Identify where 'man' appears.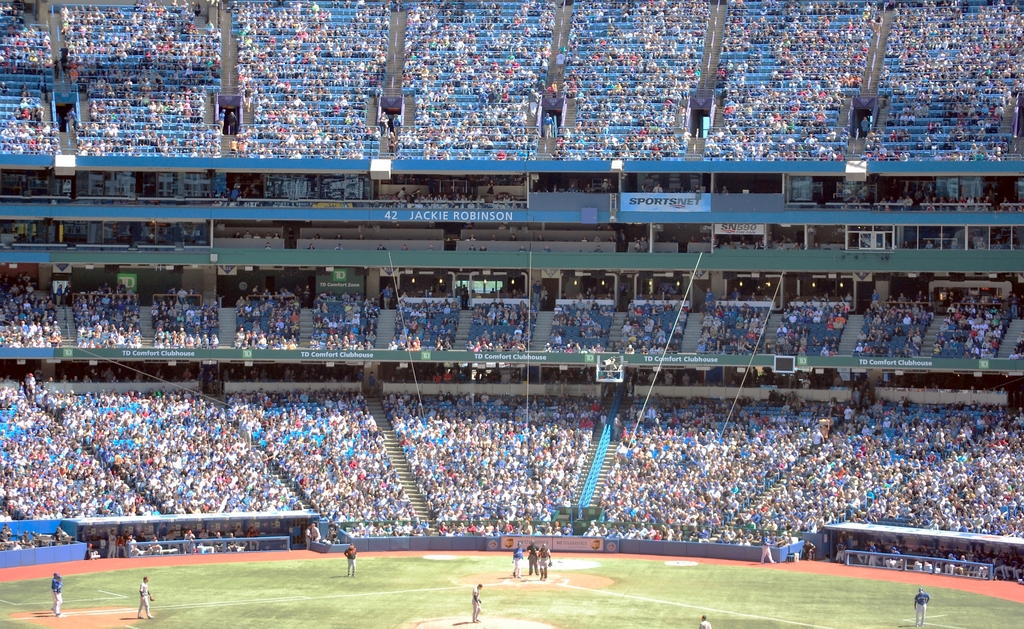
Appears at (x1=471, y1=584, x2=481, y2=621).
